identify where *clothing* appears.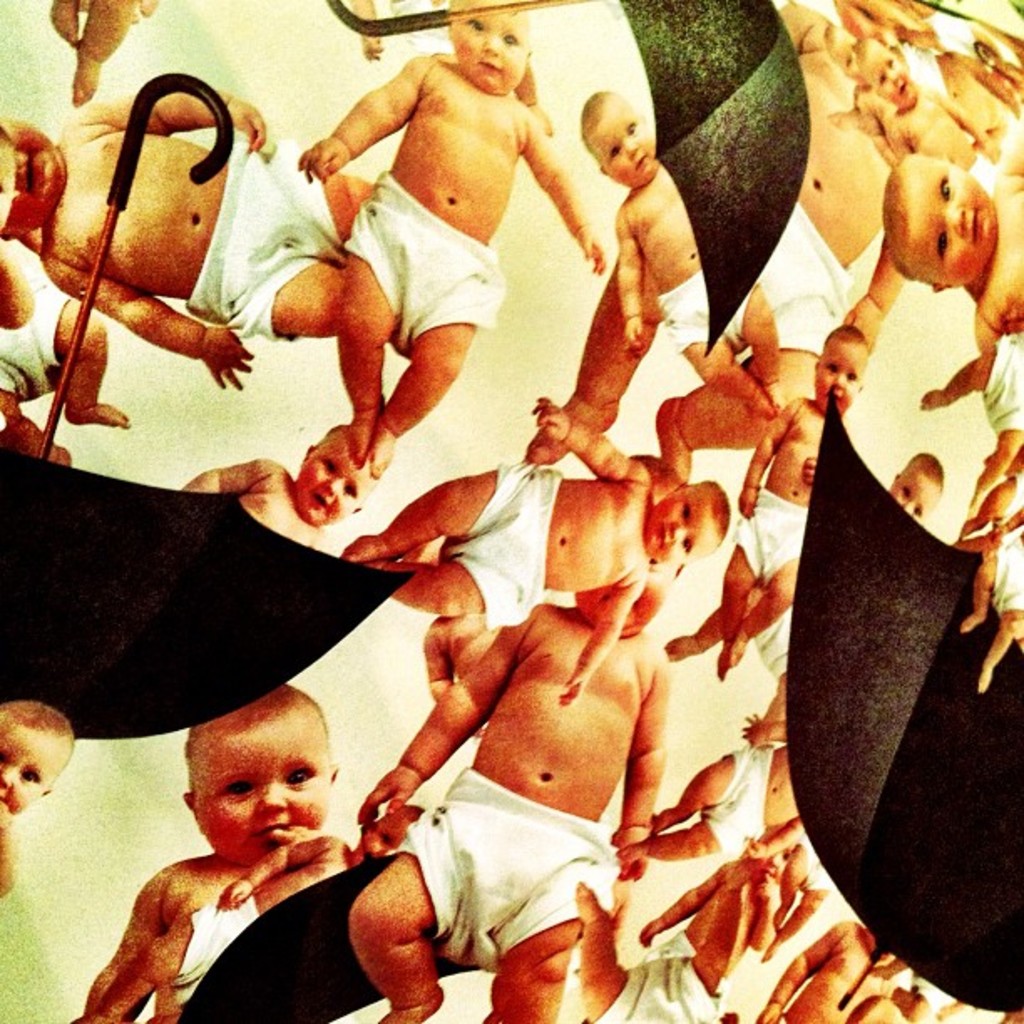
Appears at {"x1": 0, "y1": 283, "x2": 62, "y2": 397}.
